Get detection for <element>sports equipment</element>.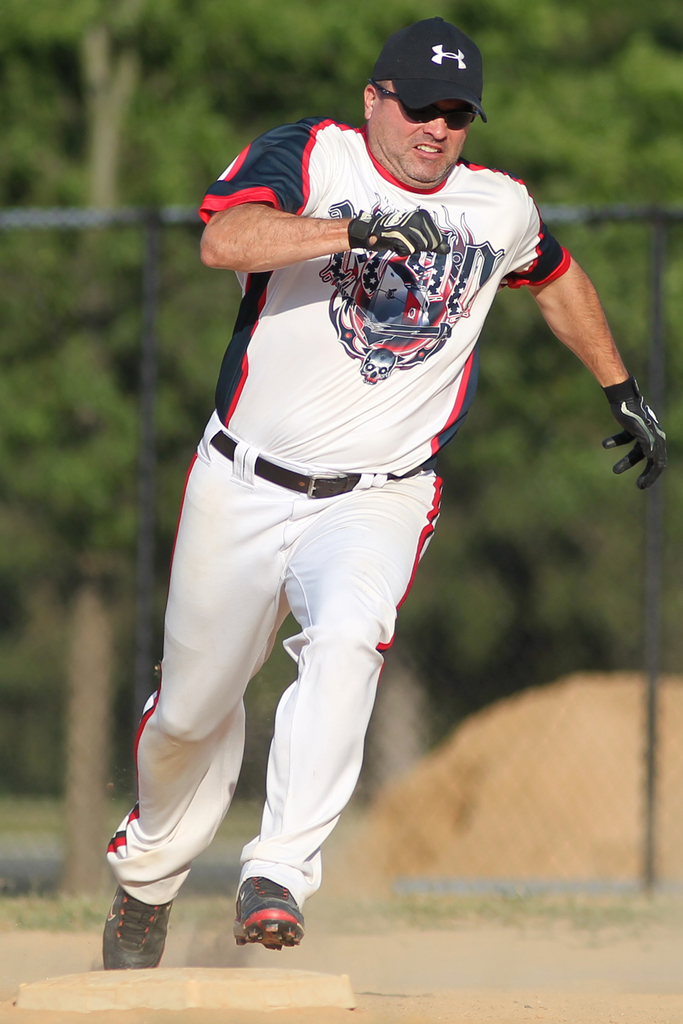
Detection: {"x1": 231, "y1": 874, "x2": 301, "y2": 951}.
